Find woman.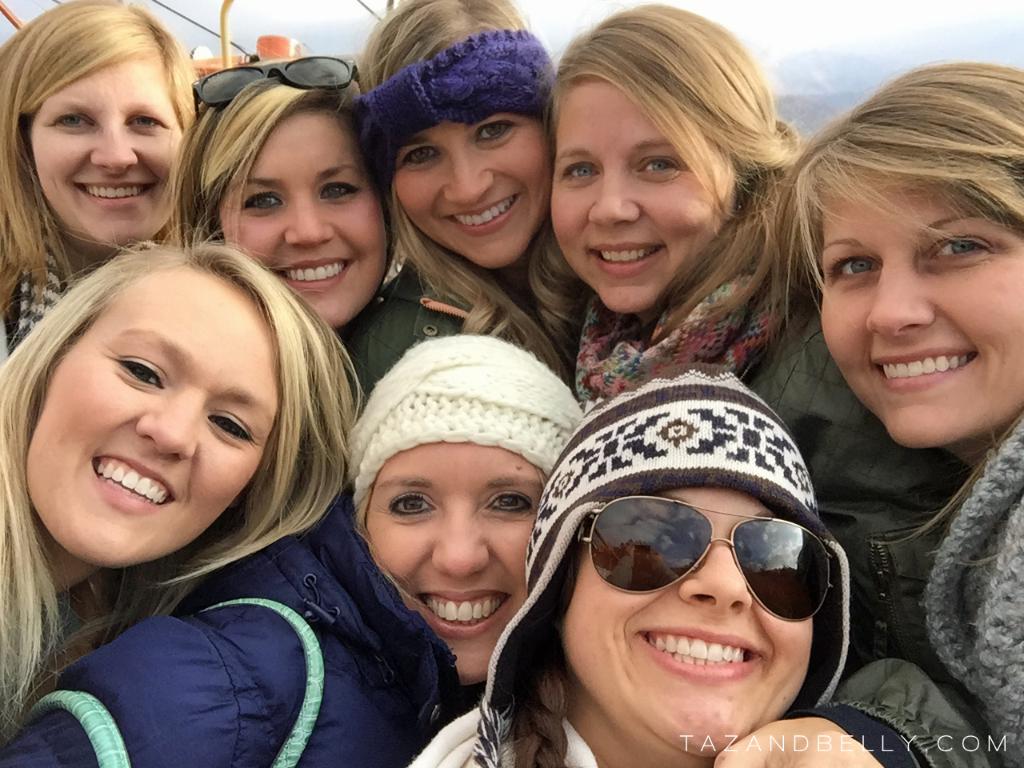
region(358, 0, 594, 377).
